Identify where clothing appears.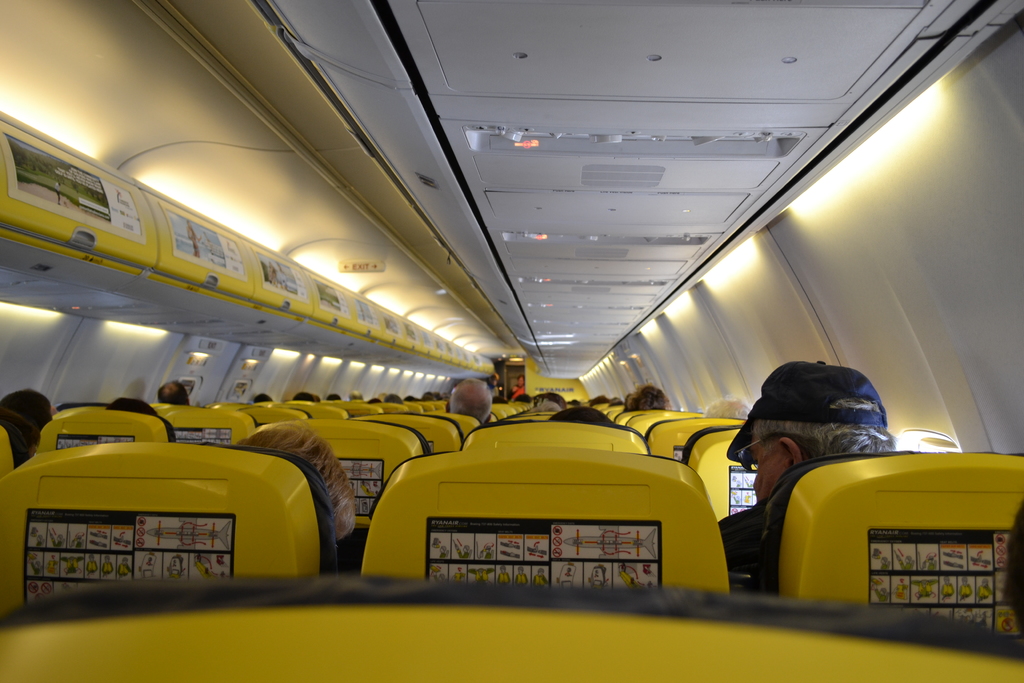
Appears at 52,536,65,552.
